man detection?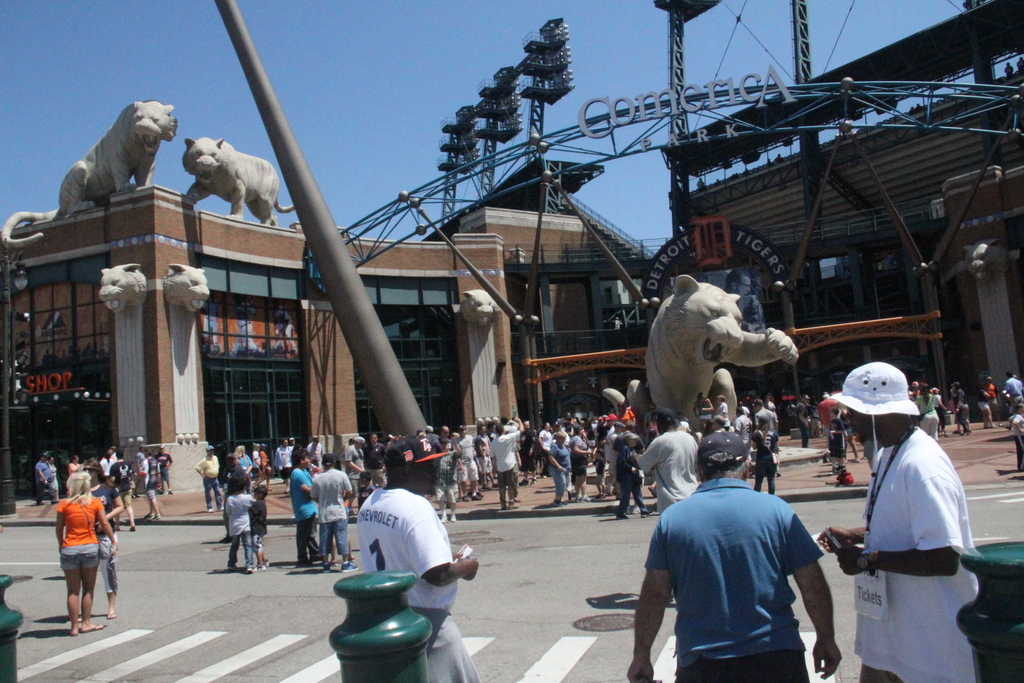
x1=140, y1=447, x2=166, y2=520
